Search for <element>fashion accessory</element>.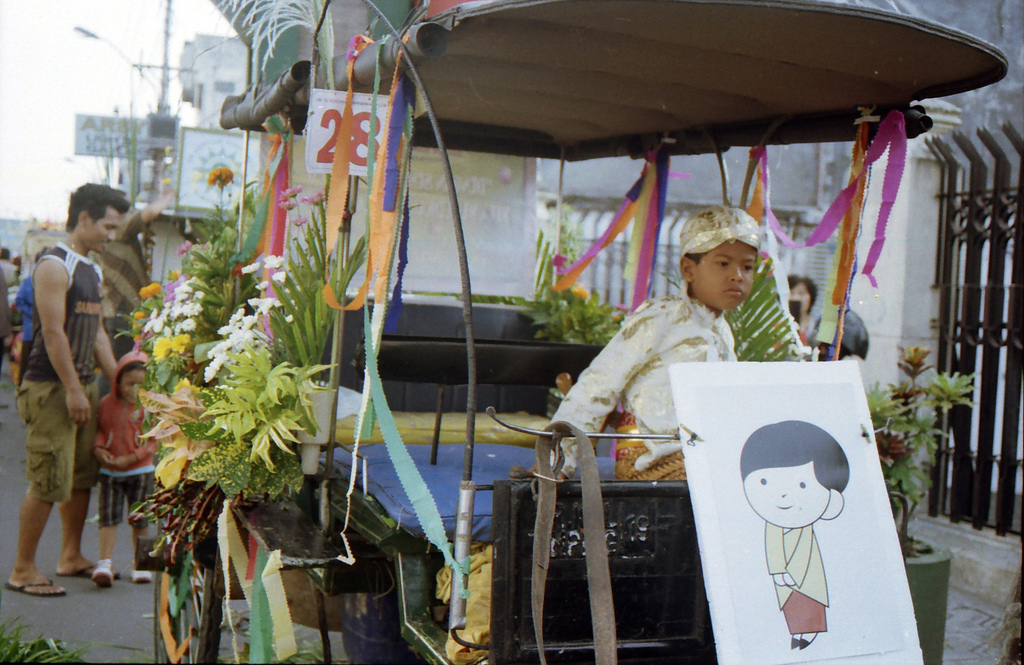
Found at crop(130, 563, 152, 584).
